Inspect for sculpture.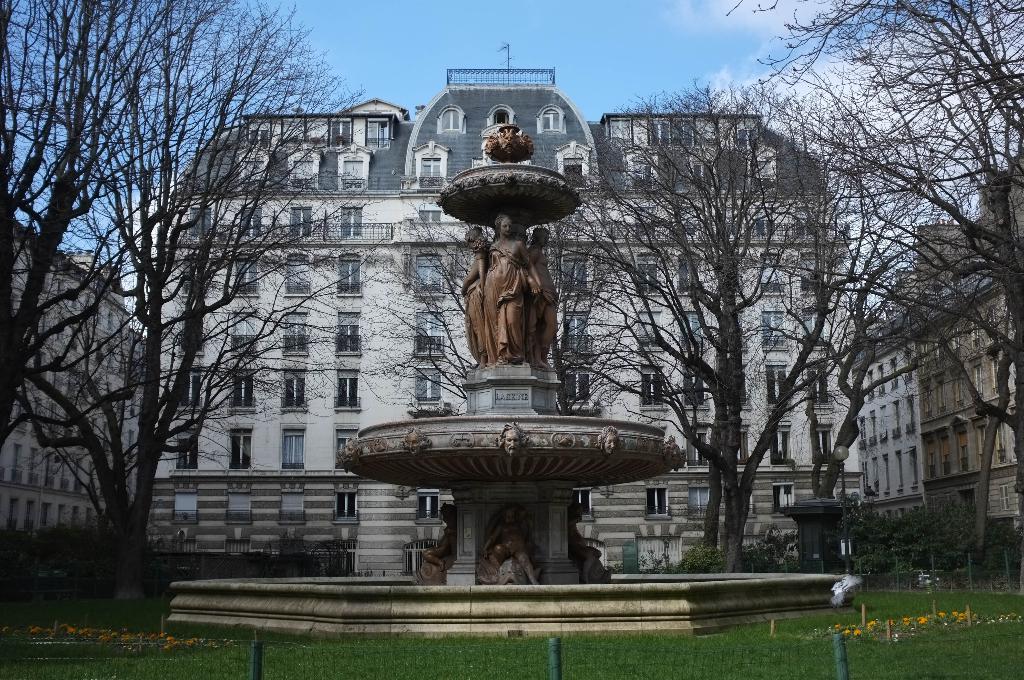
Inspection: [x1=570, y1=503, x2=613, y2=584].
